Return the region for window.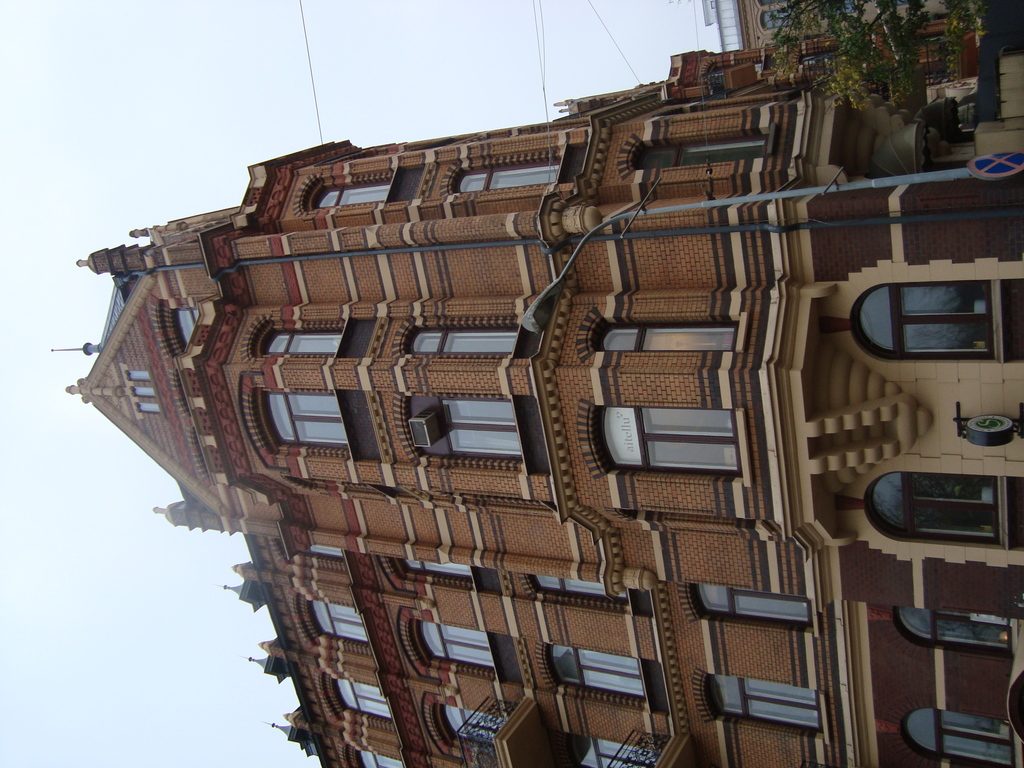
x1=236, y1=381, x2=355, y2=471.
